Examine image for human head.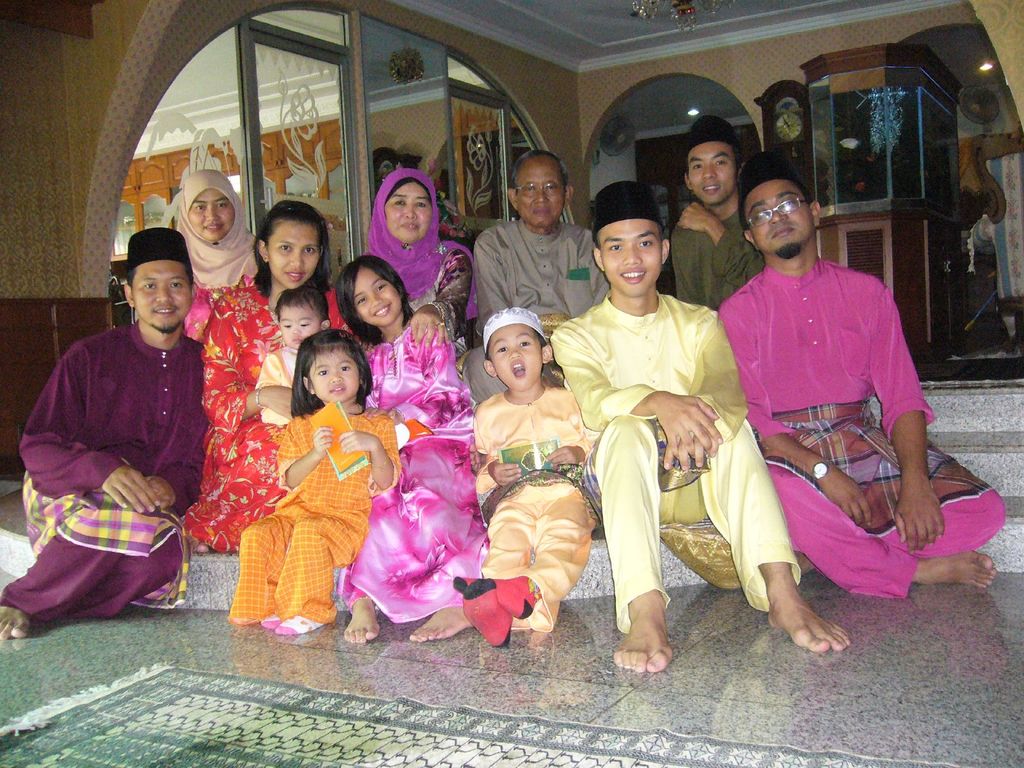
Examination result: bbox=(272, 283, 330, 348).
